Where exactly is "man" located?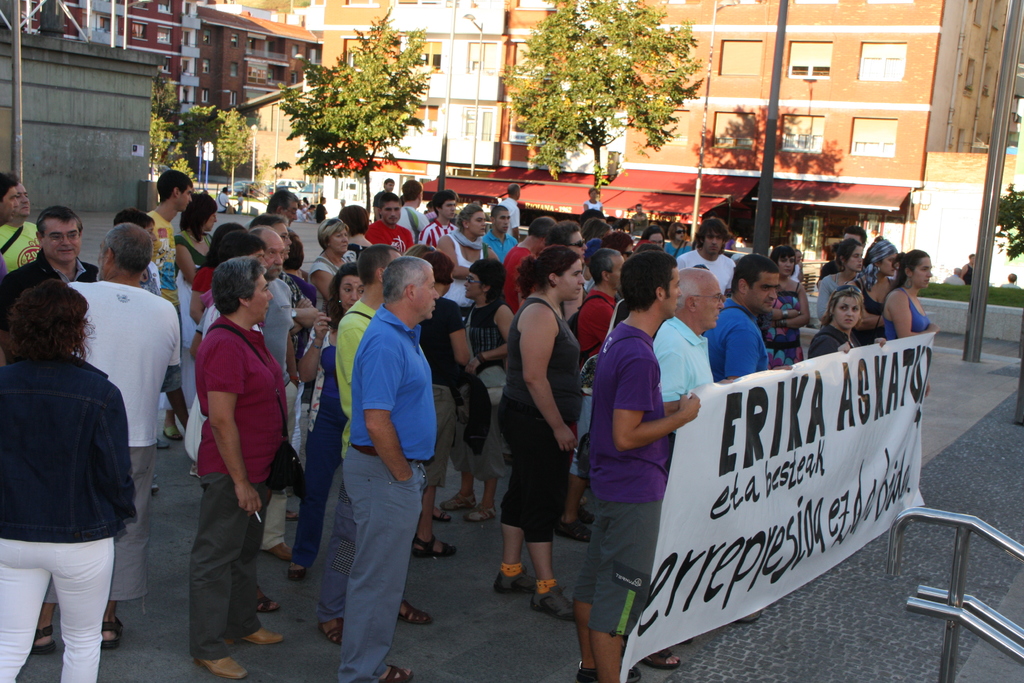
Its bounding box is bbox=(570, 252, 701, 682).
